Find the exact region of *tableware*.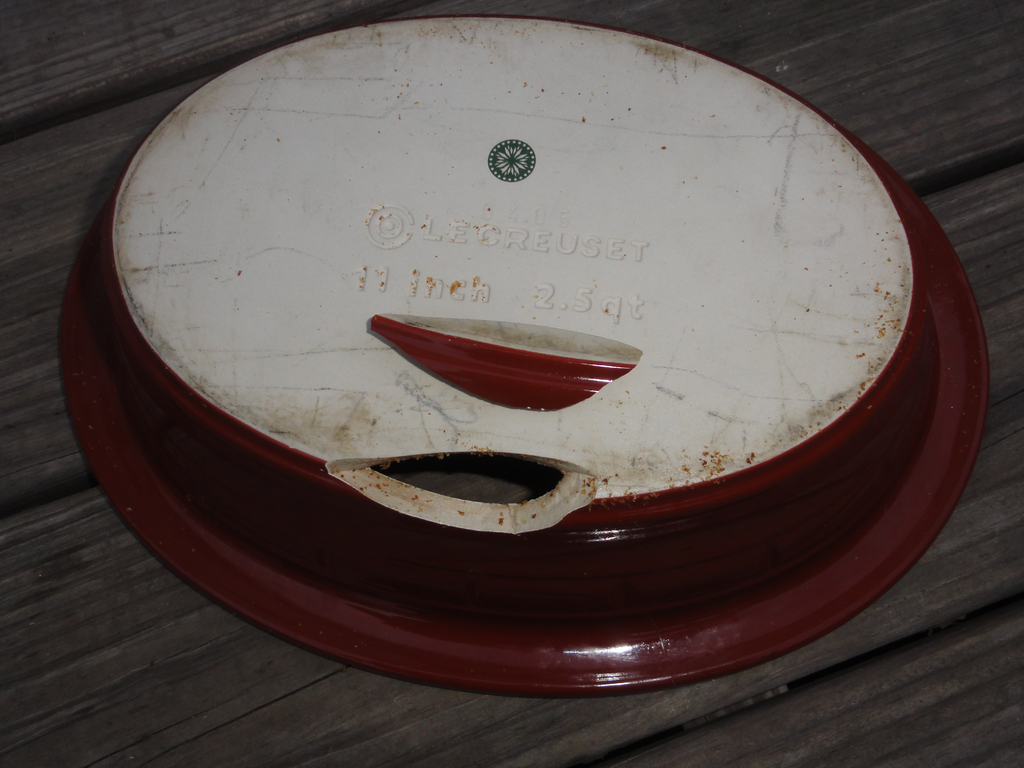
Exact region: <bbox>59, 196, 995, 702</bbox>.
